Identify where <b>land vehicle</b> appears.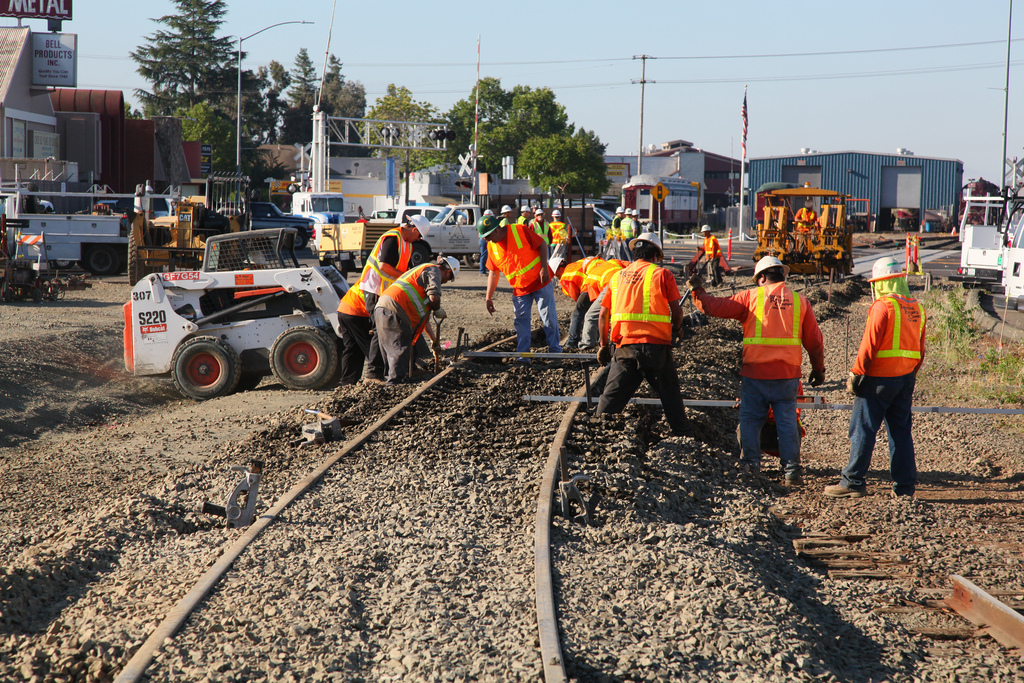
Appears at BBox(417, 197, 493, 252).
